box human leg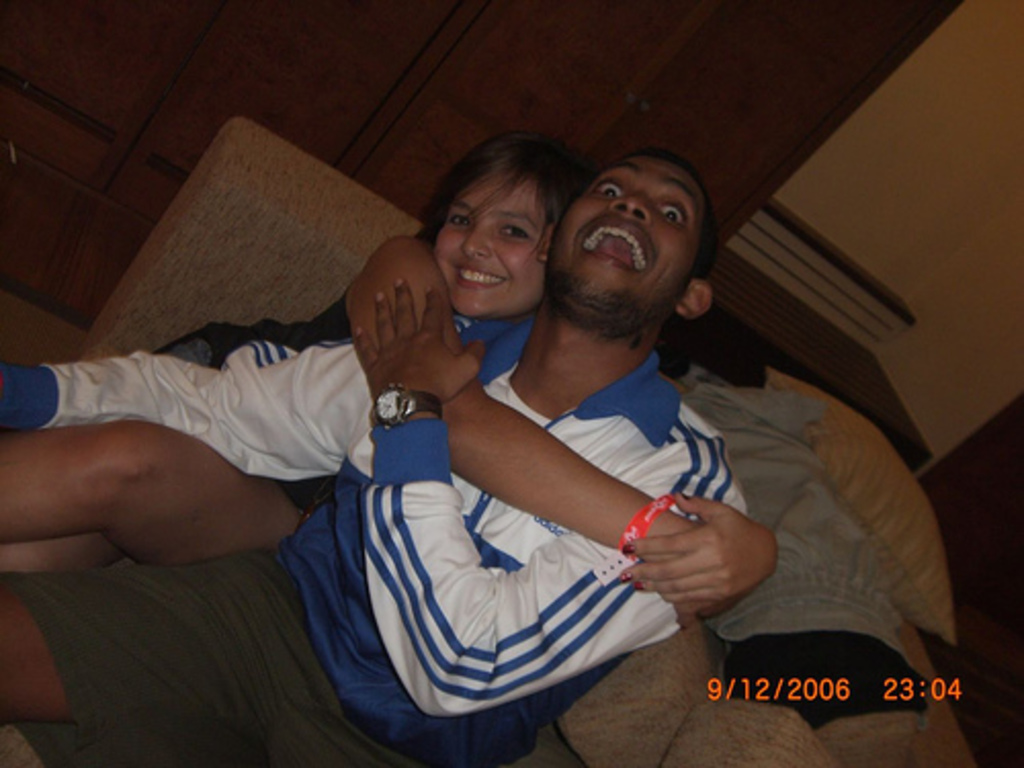
bbox(0, 424, 305, 565)
